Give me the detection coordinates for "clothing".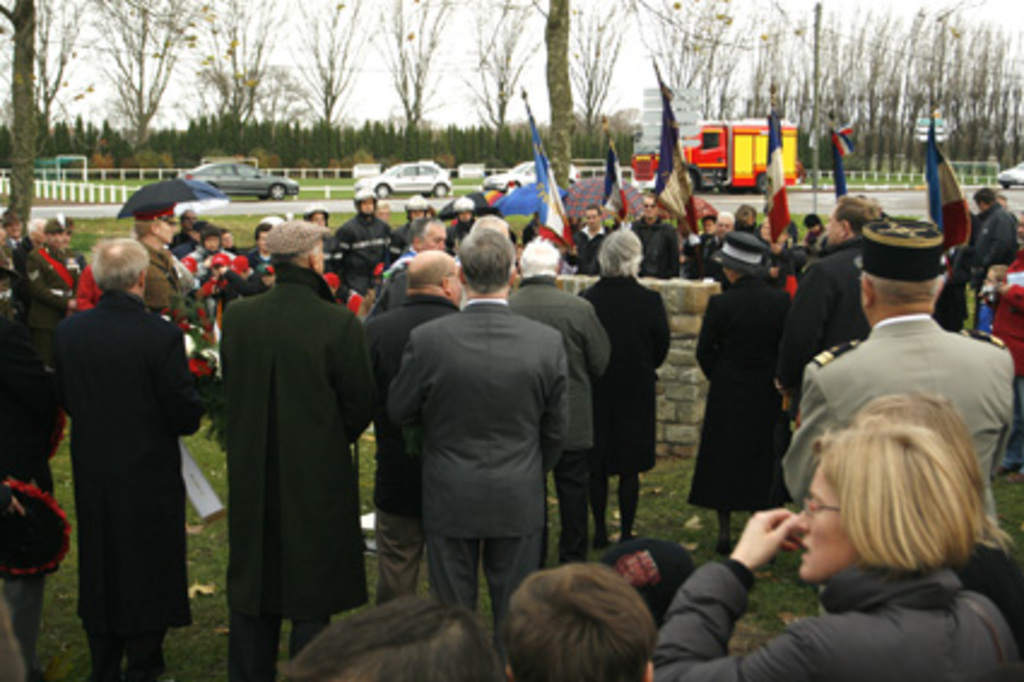
select_region(376, 214, 429, 282).
